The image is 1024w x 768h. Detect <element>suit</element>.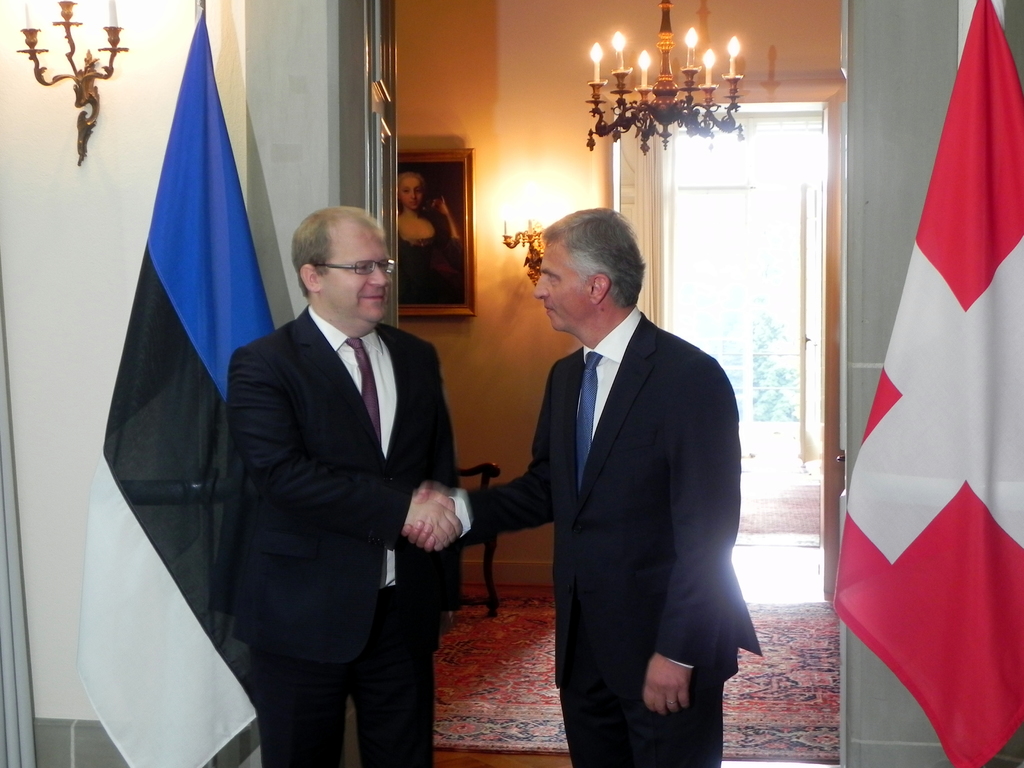
Detection: bbox(477, 203, 755, 744).
